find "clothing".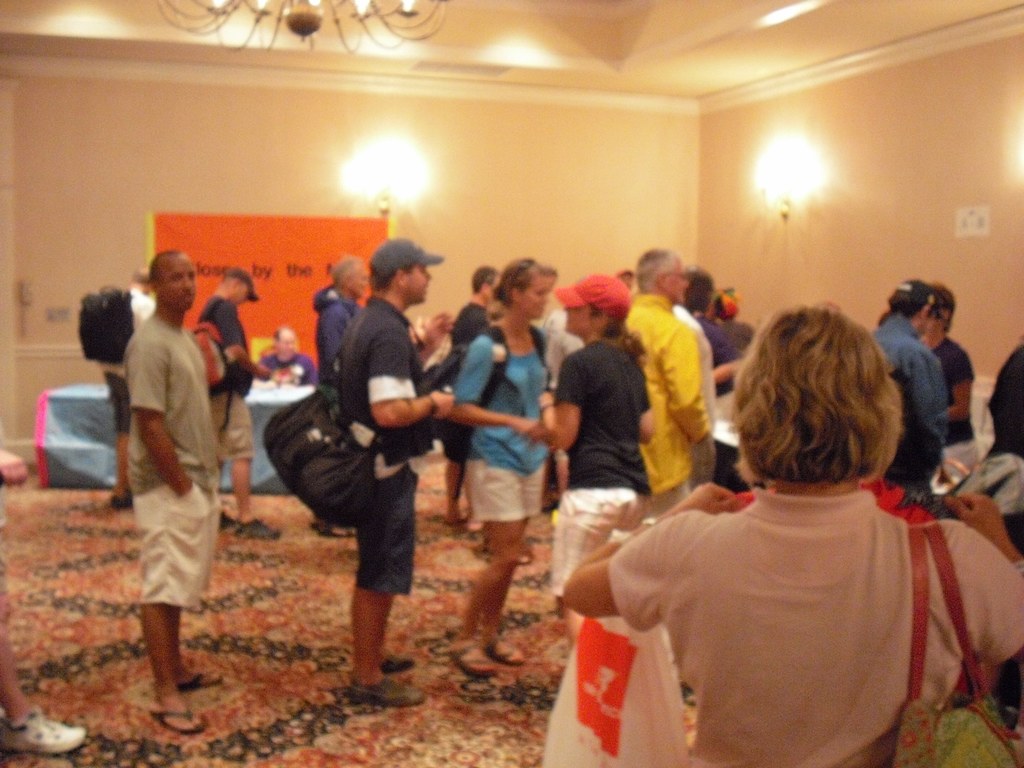
(555, 333, 644, 596).
